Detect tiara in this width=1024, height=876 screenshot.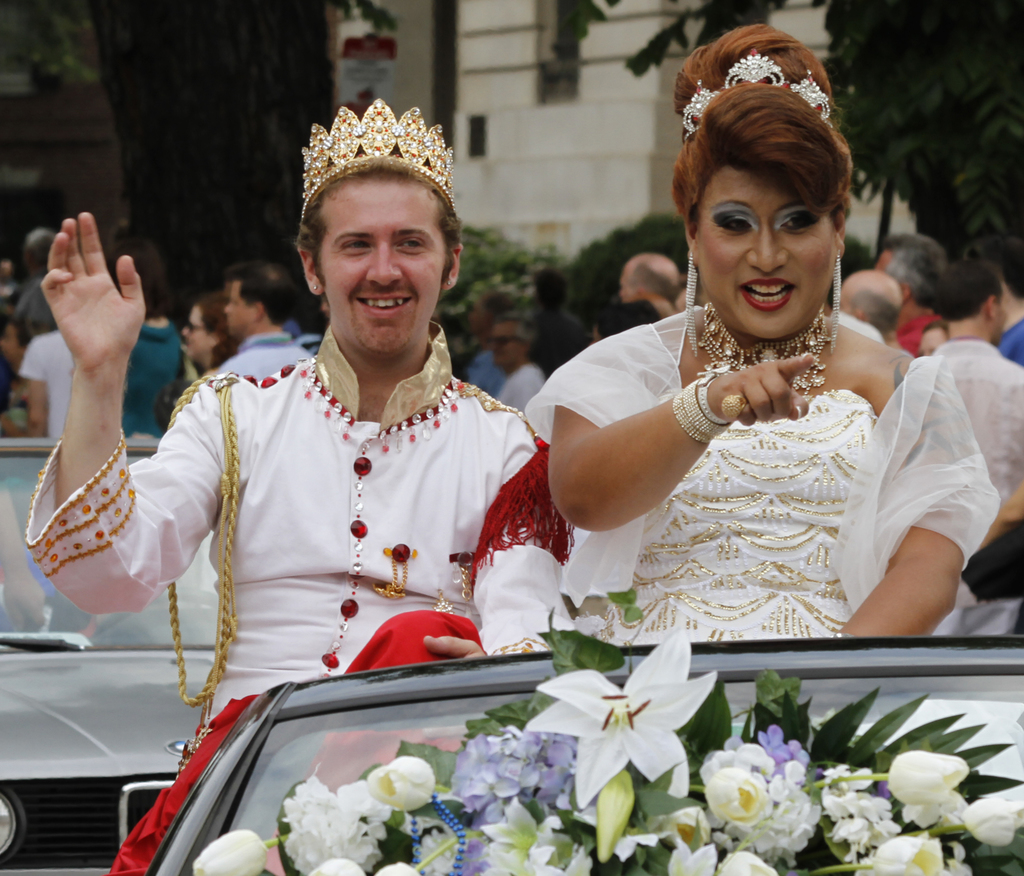
Detection: 298:101:453:221.
